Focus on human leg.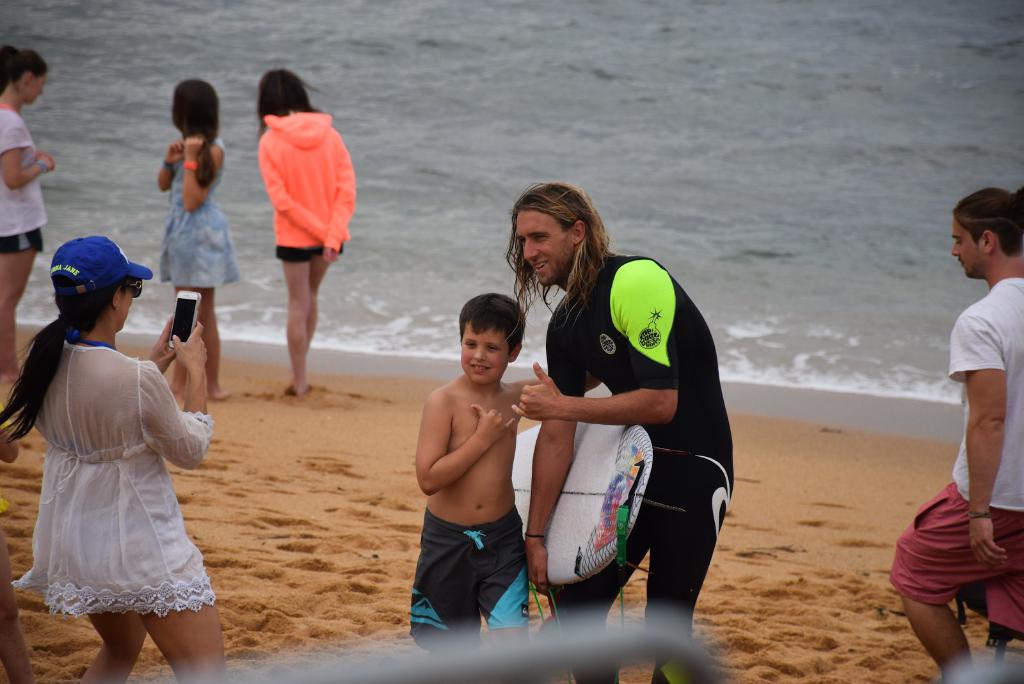
Focused at {"x1": 547, "y1": 499, "x2": 656, "y2": 683}.
